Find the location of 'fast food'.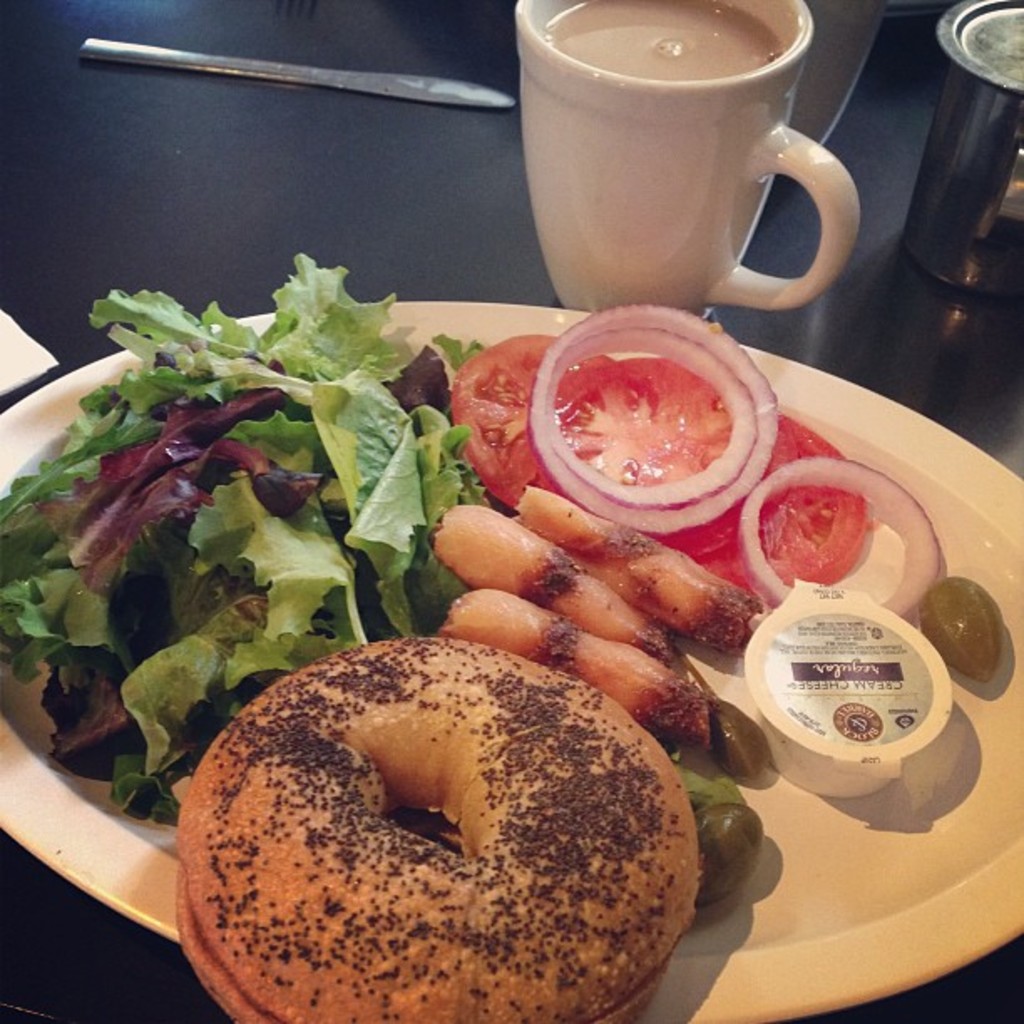
Location: (x1=172, y1=631, x2=701, y2=1022).
